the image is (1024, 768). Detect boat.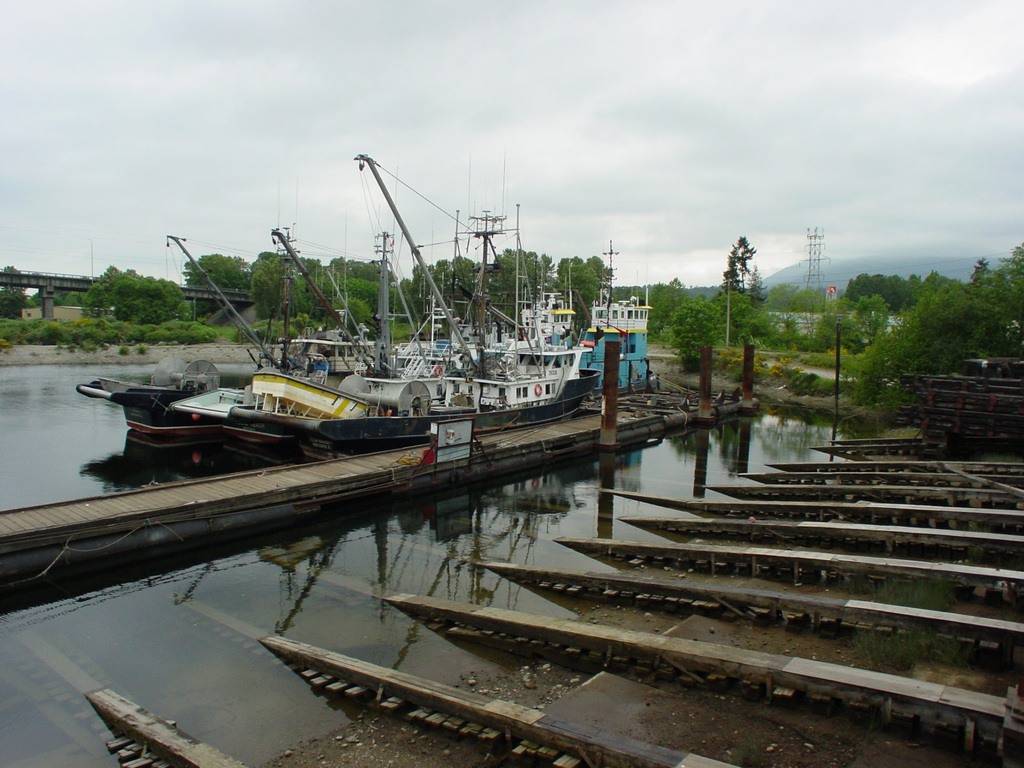
Detection: rect(572, 287, 655, 406).
